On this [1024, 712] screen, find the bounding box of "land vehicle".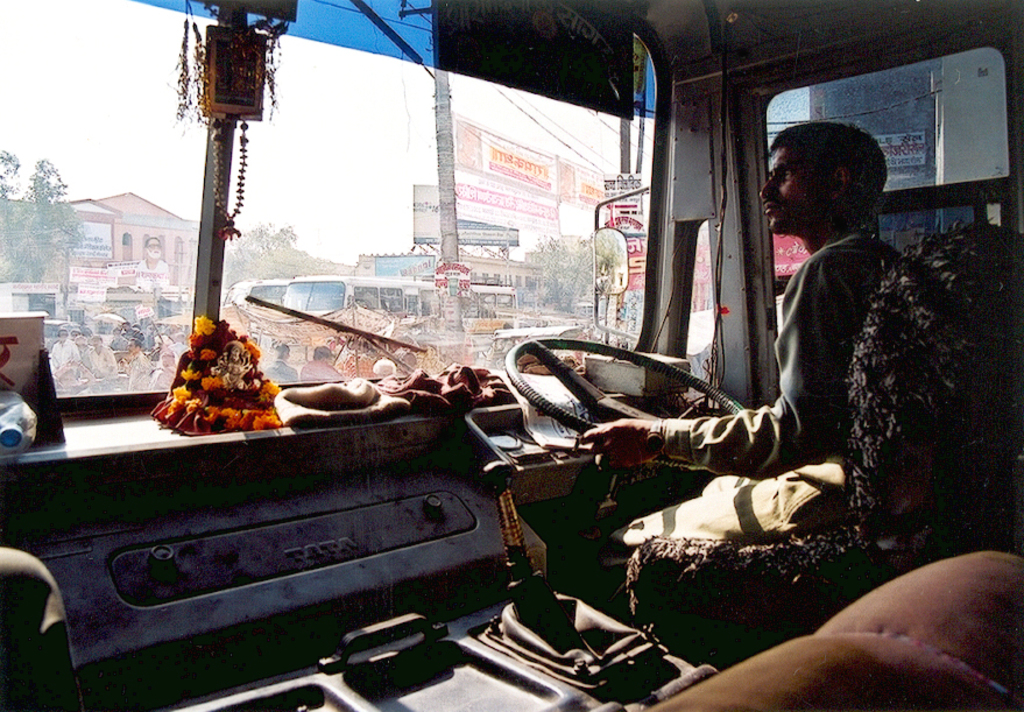
Bounding box: crop(284, 272, 521, 331).
